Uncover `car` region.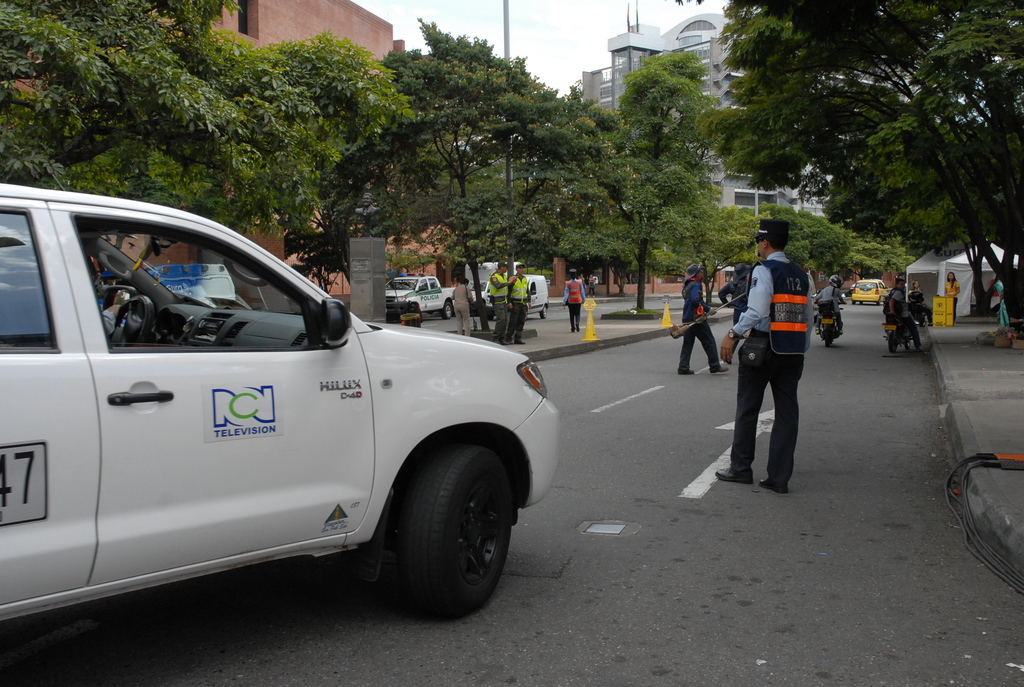
Uncovered: <bbox>874, 280, 885, 300</bbox>.
